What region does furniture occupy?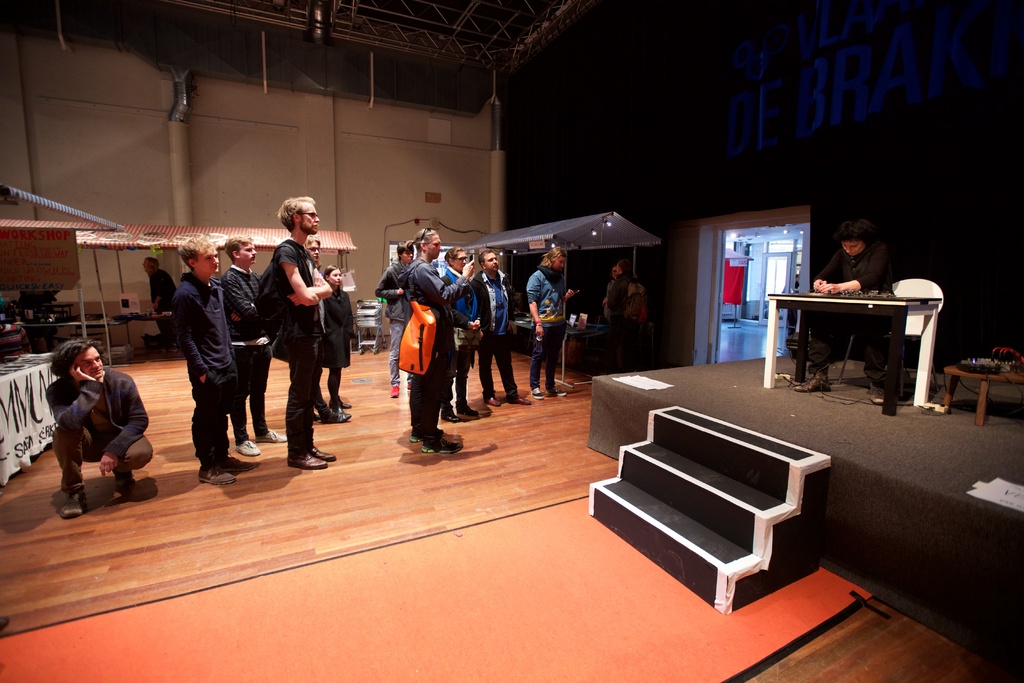
[508,310,607,388].
